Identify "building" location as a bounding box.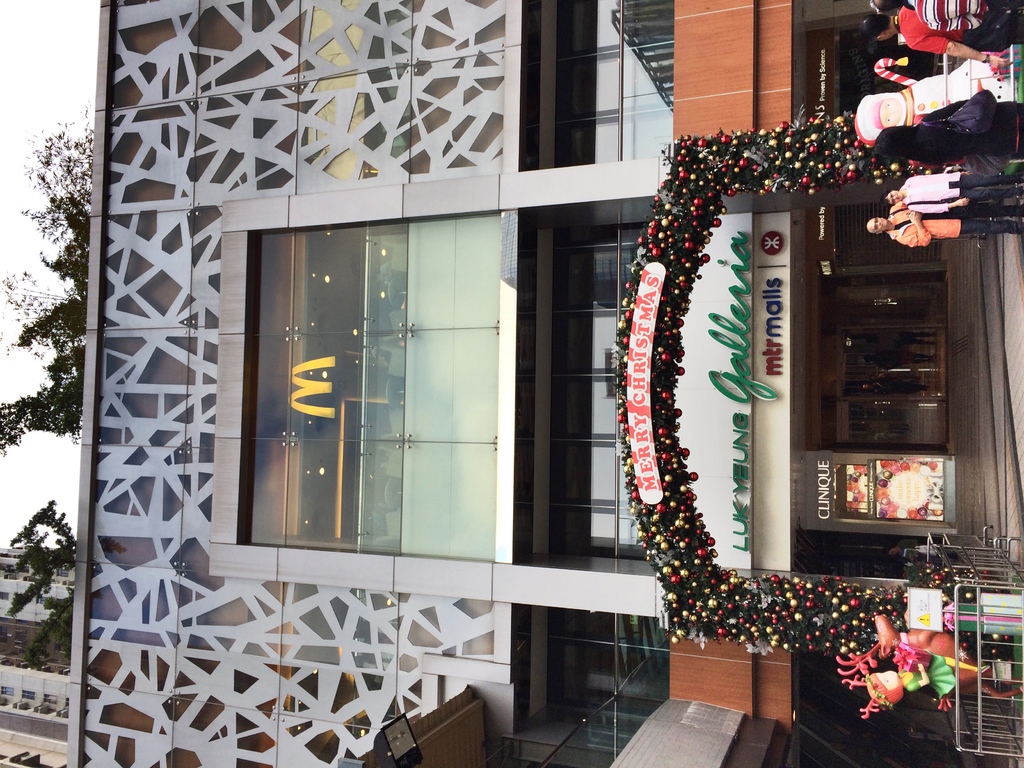
left=64, top=0, right=1023, bottom=767.
